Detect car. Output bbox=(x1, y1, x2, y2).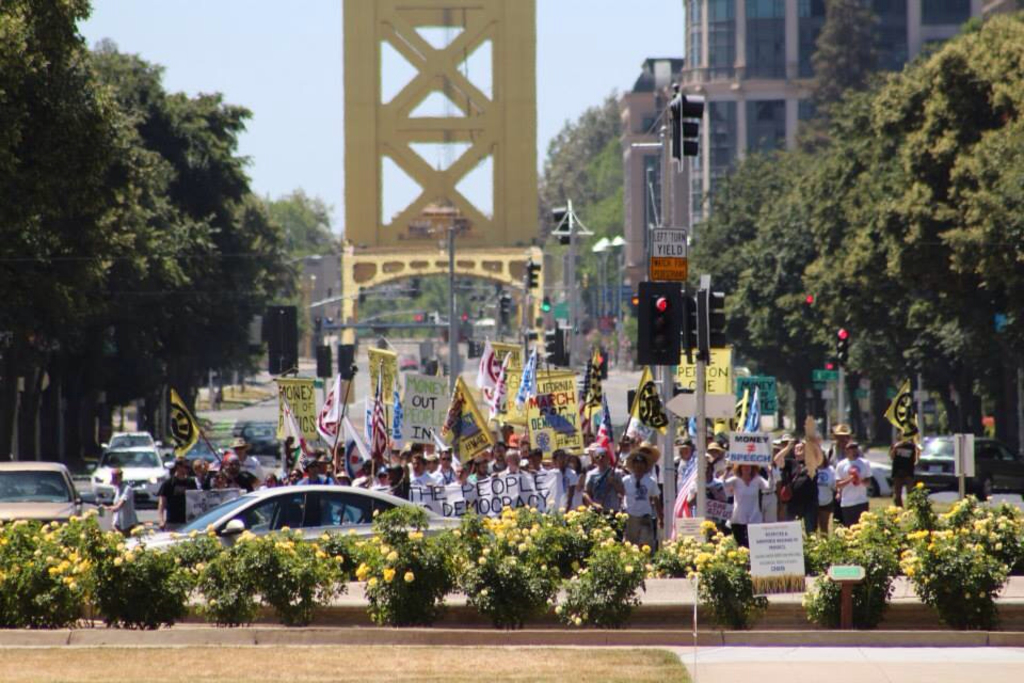
bbox=(91, 446, 181, 507).
